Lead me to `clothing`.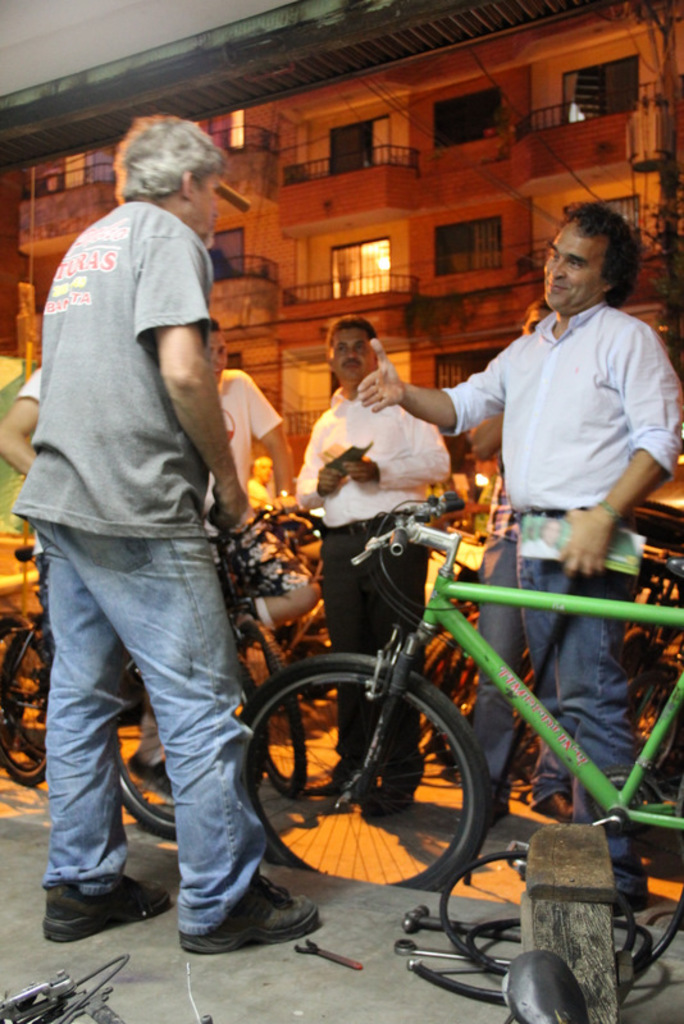
Lead to <bbox>204, 356, 270, 558</bbox>.
